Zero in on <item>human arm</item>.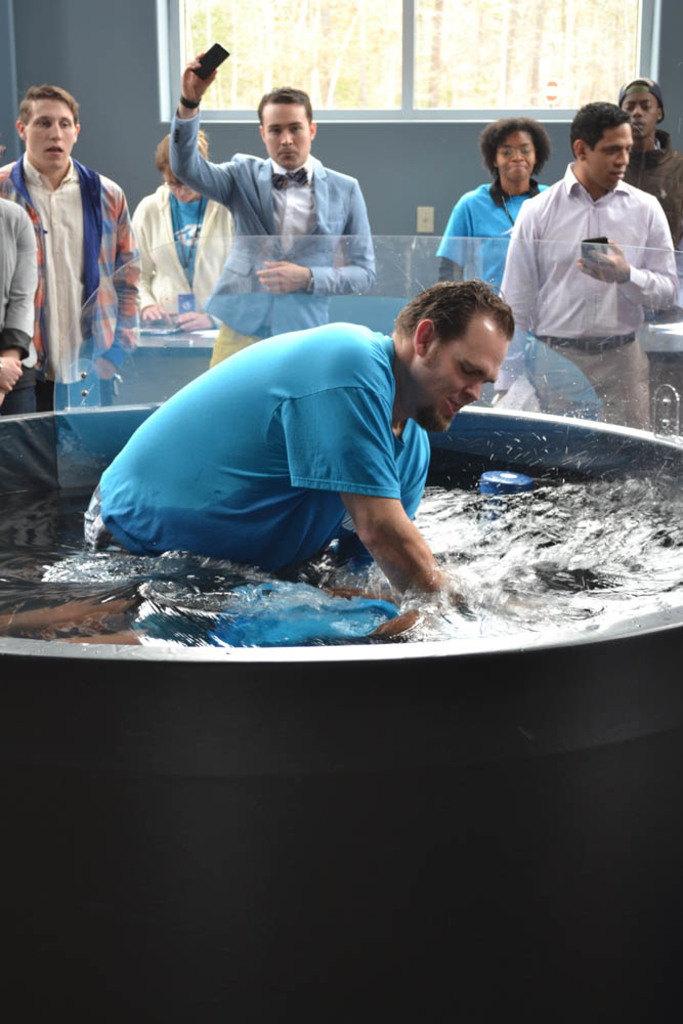
Zeroed in: [251, 168, 377, 297].
